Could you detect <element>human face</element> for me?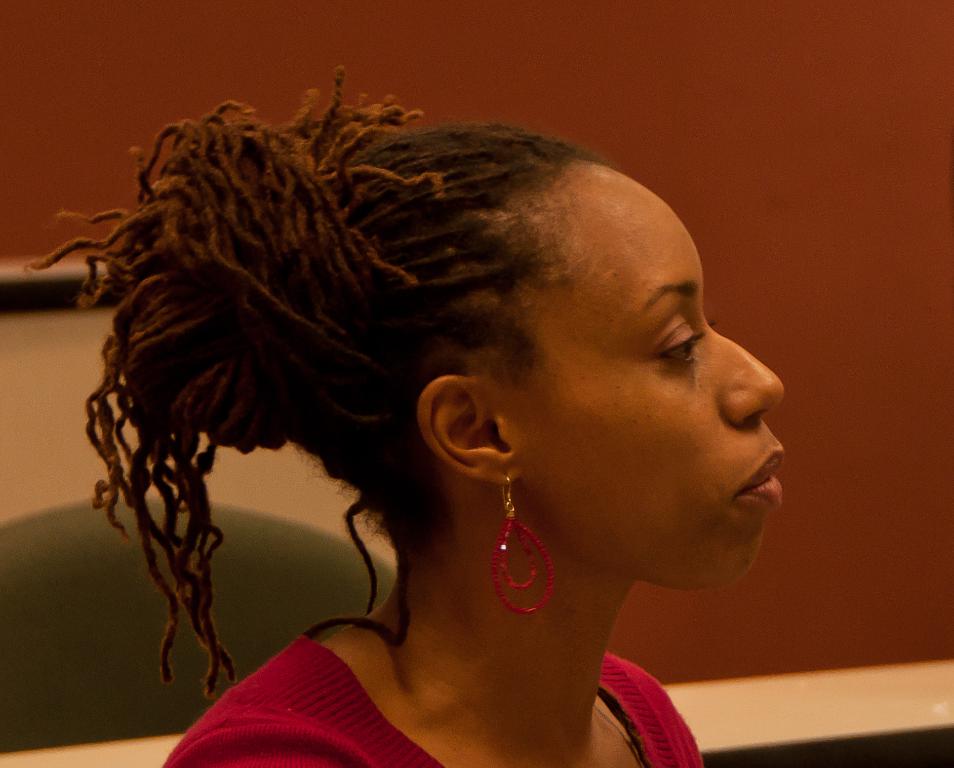
Detection result: l=514, t=174, r=783, b=587.
